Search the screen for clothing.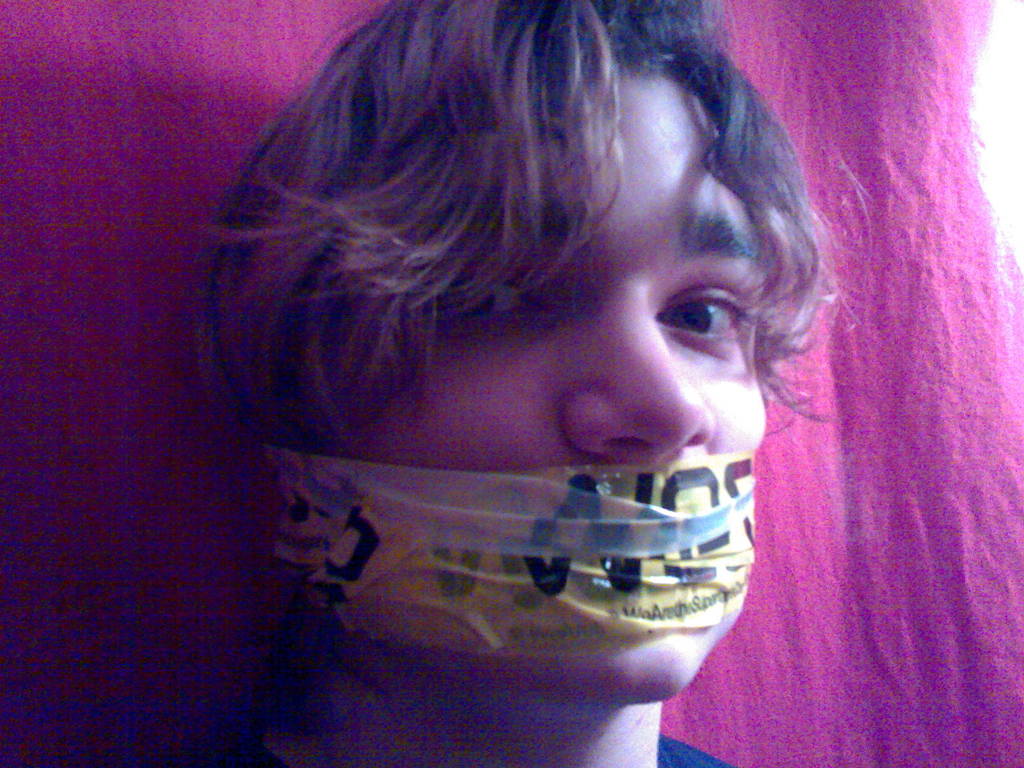
Found at x1=118 y1=731 x2=737 y2=767.
